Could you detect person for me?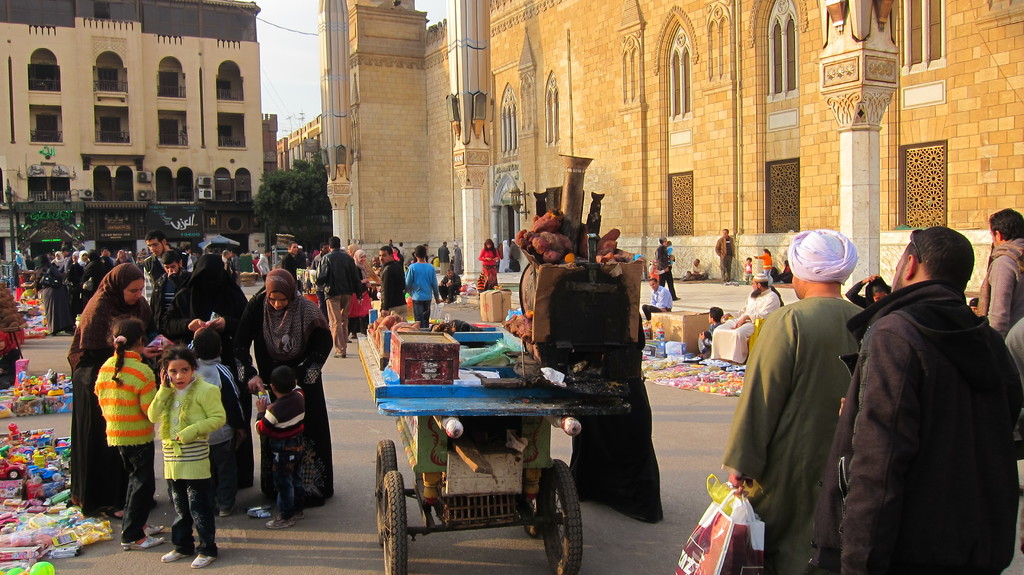
Detection result: [753,248,772,284].
